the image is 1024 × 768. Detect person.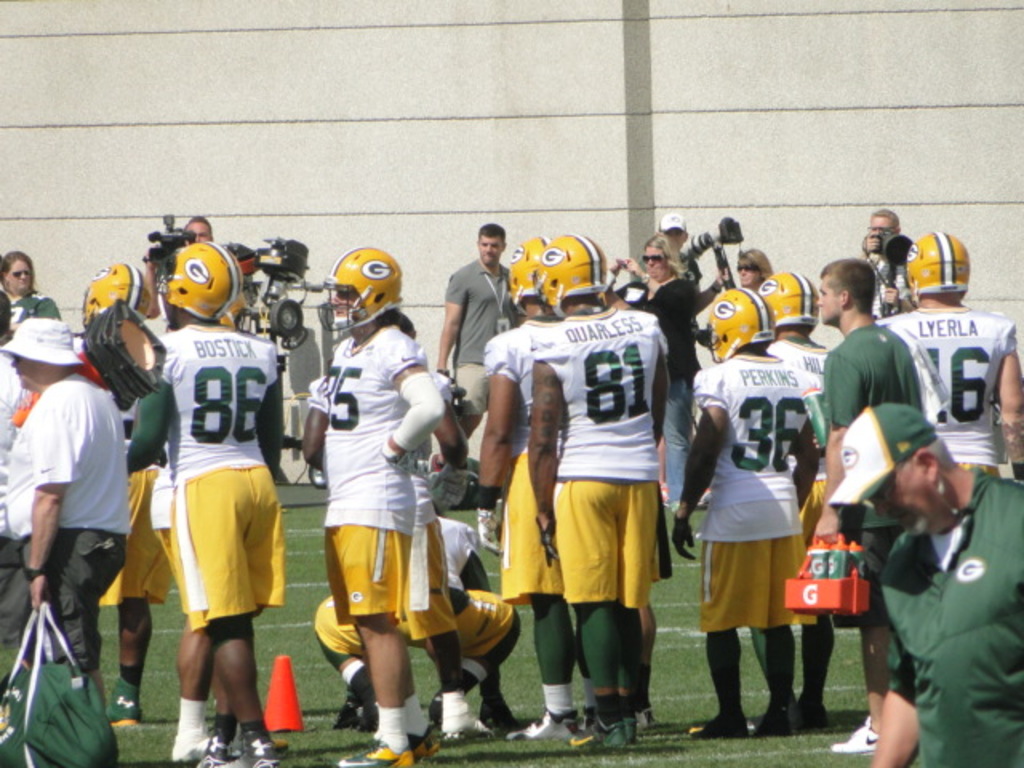
Detection: 83, 245, 262, 738.
